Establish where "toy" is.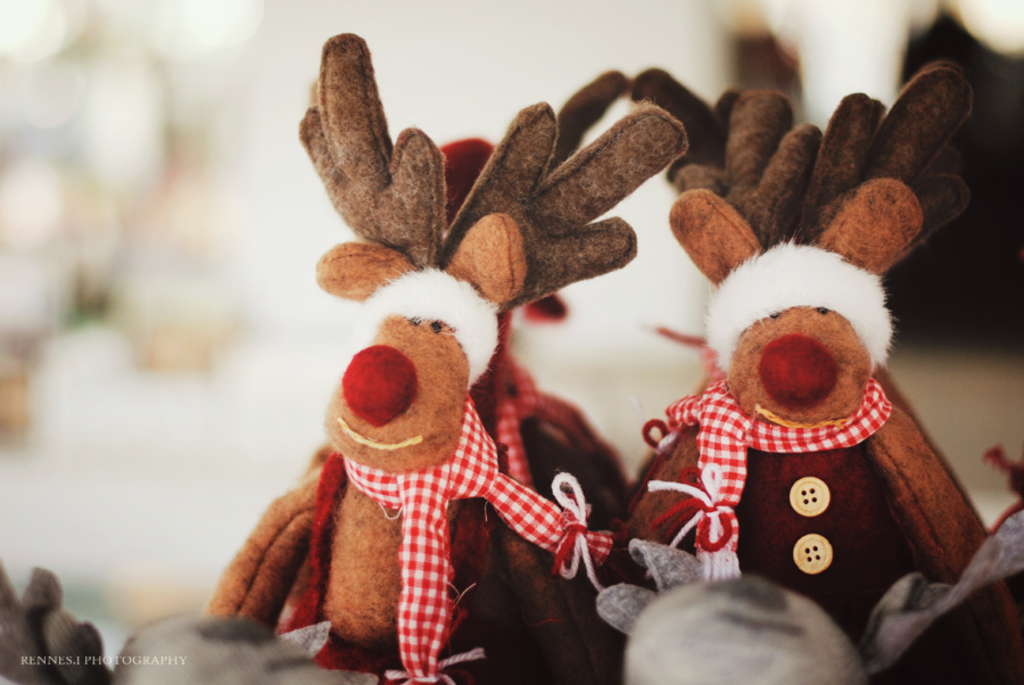
Established at [191,30,679,684].
